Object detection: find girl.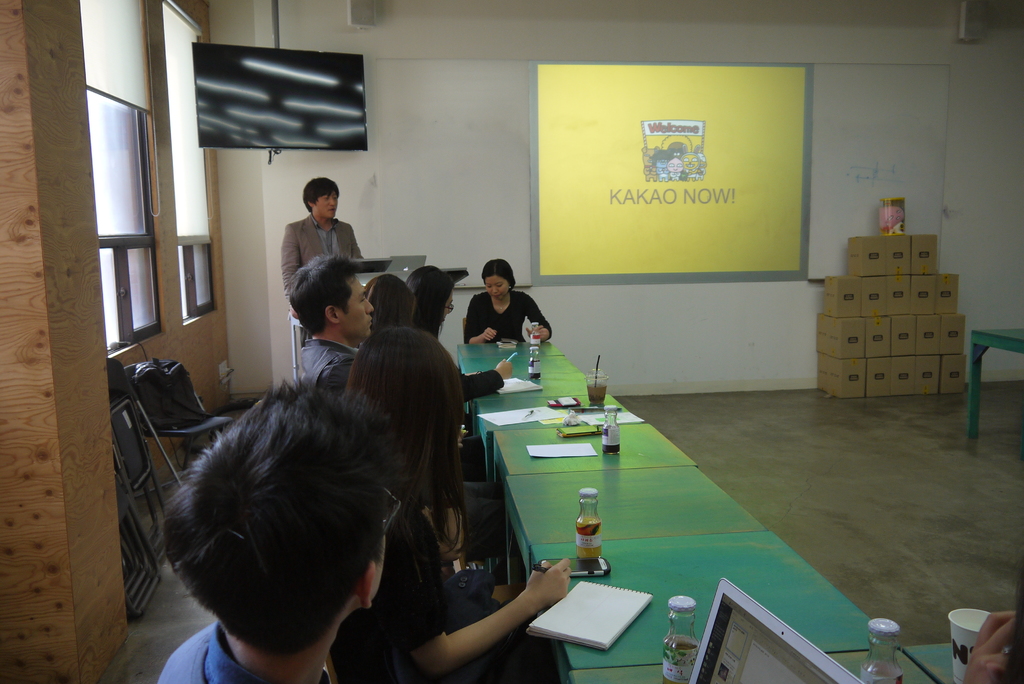
rect(461, 257, 553, 345).
